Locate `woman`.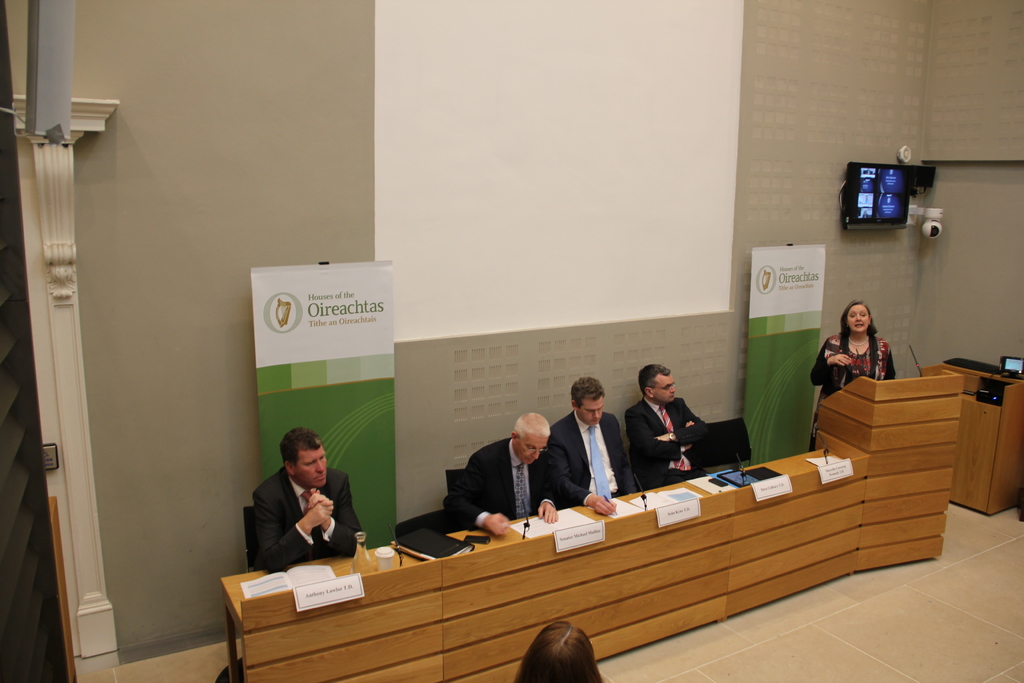
Bounding box: rect(828, 303, 906, 405).
